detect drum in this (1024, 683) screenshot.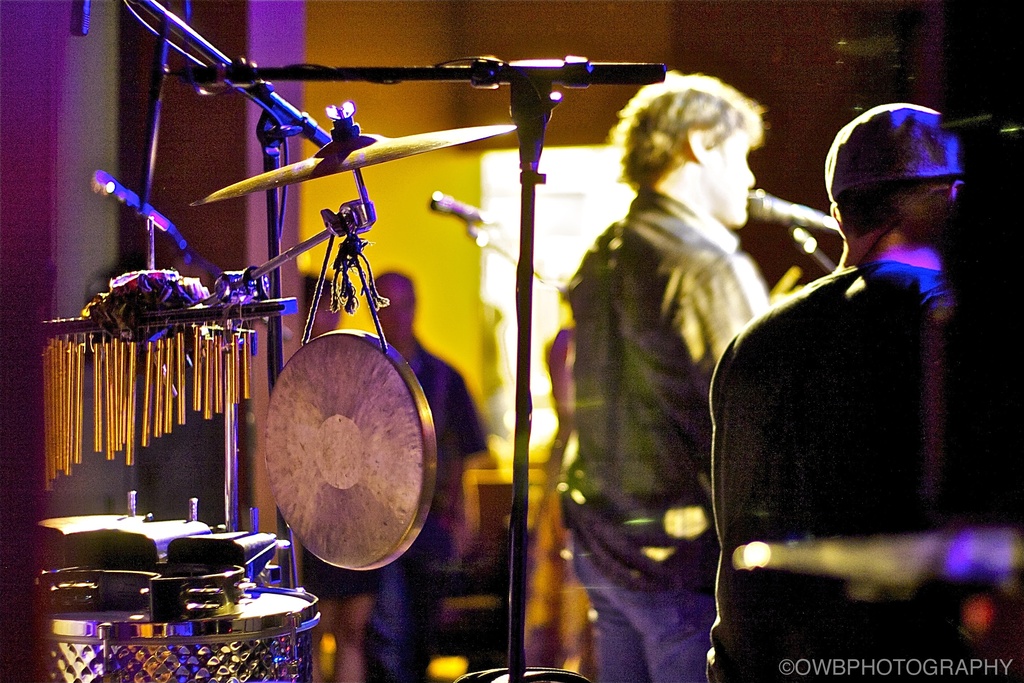
Detection: 266/329/437/573.
